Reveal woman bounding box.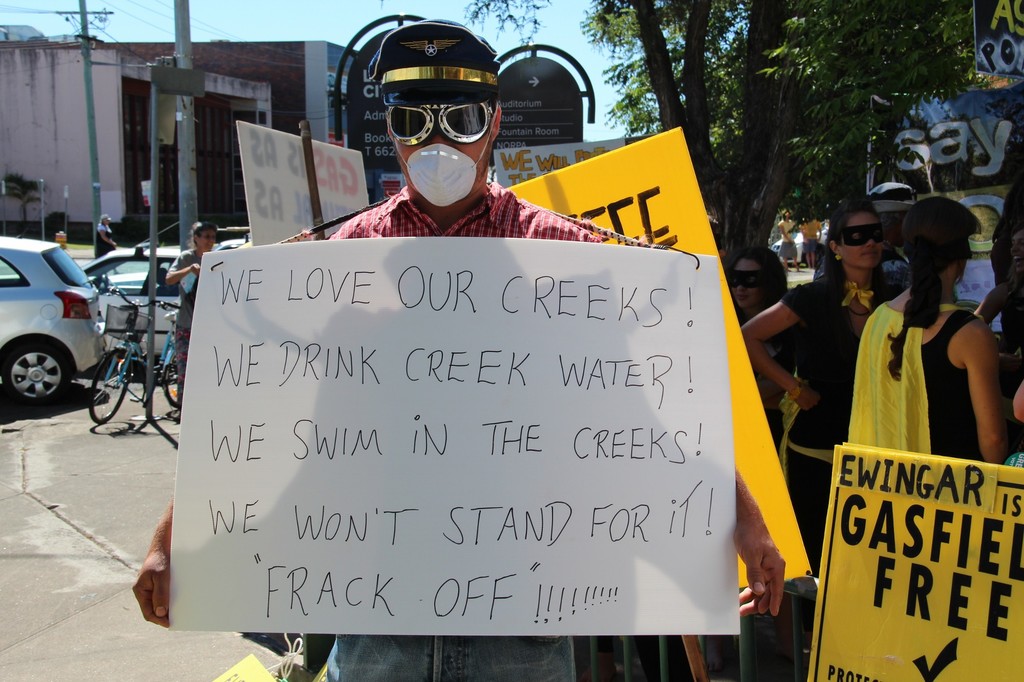
Revealed: {"x1": 708, "y1": 232, "x2": 808, "y2": 434}.
